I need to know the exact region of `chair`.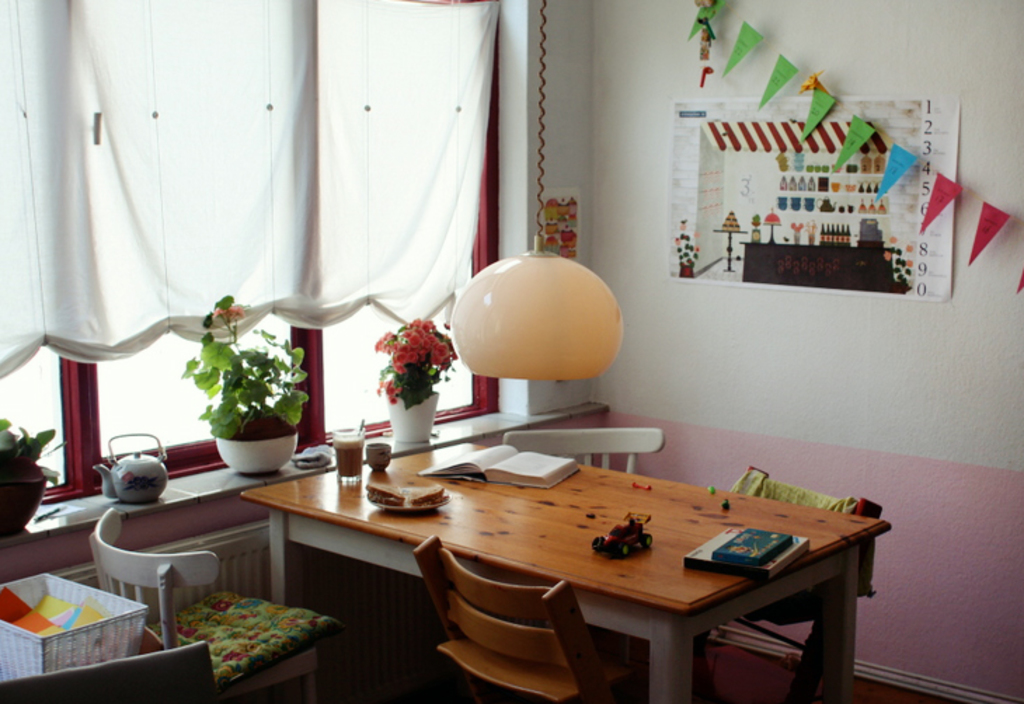
Region: <region>497, 425, 665, 703</region>.
